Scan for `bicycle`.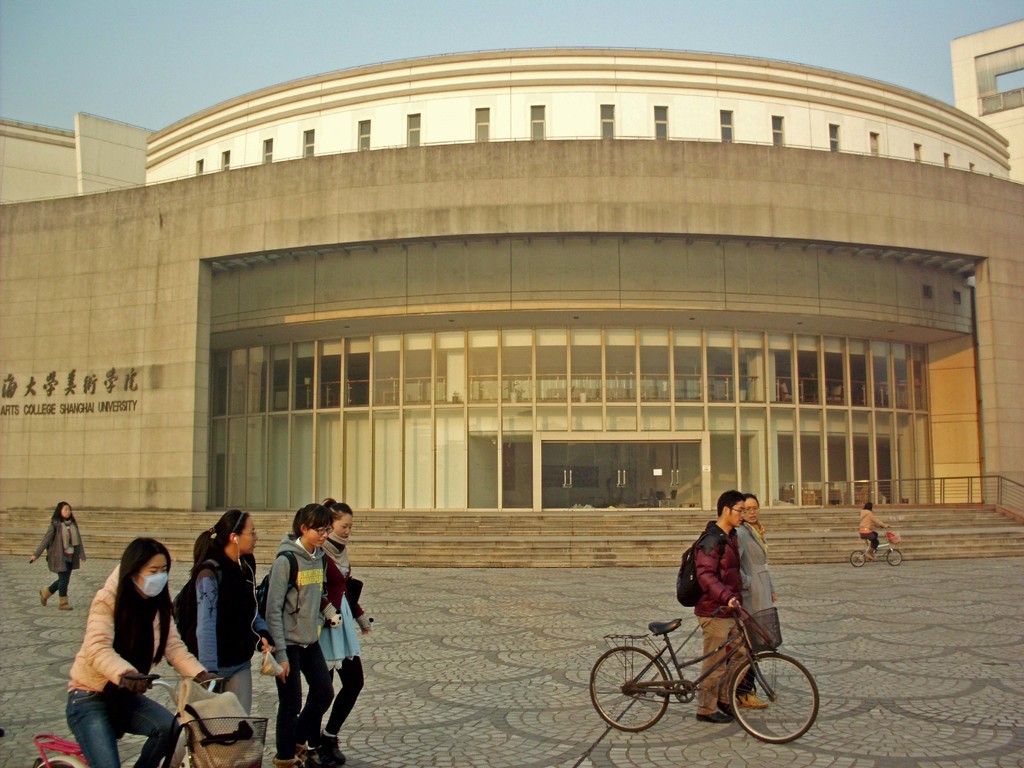
Scan result: 849/525/903/568.
